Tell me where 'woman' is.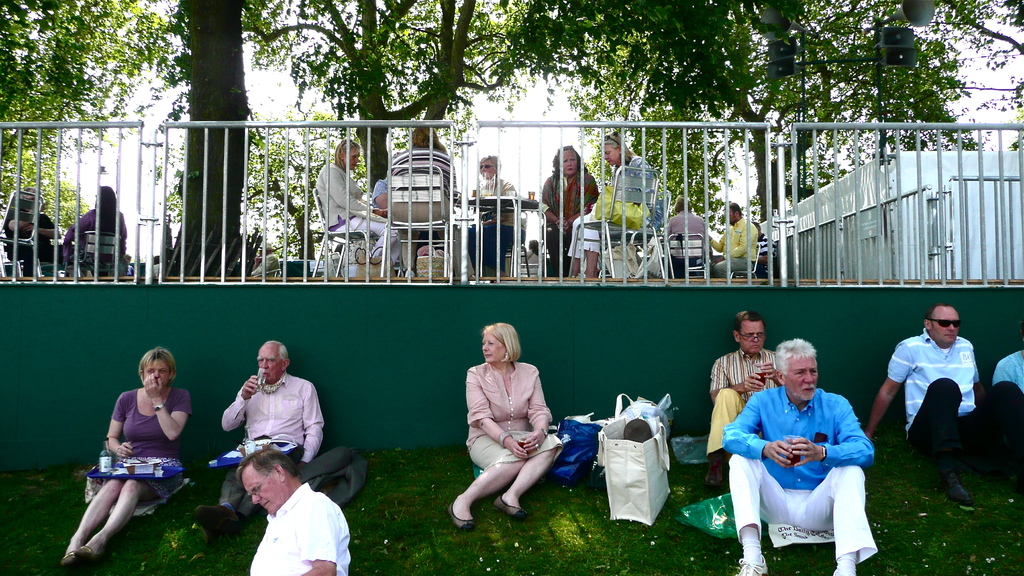
'woman' is at <box>79,340,196,543</box>.
